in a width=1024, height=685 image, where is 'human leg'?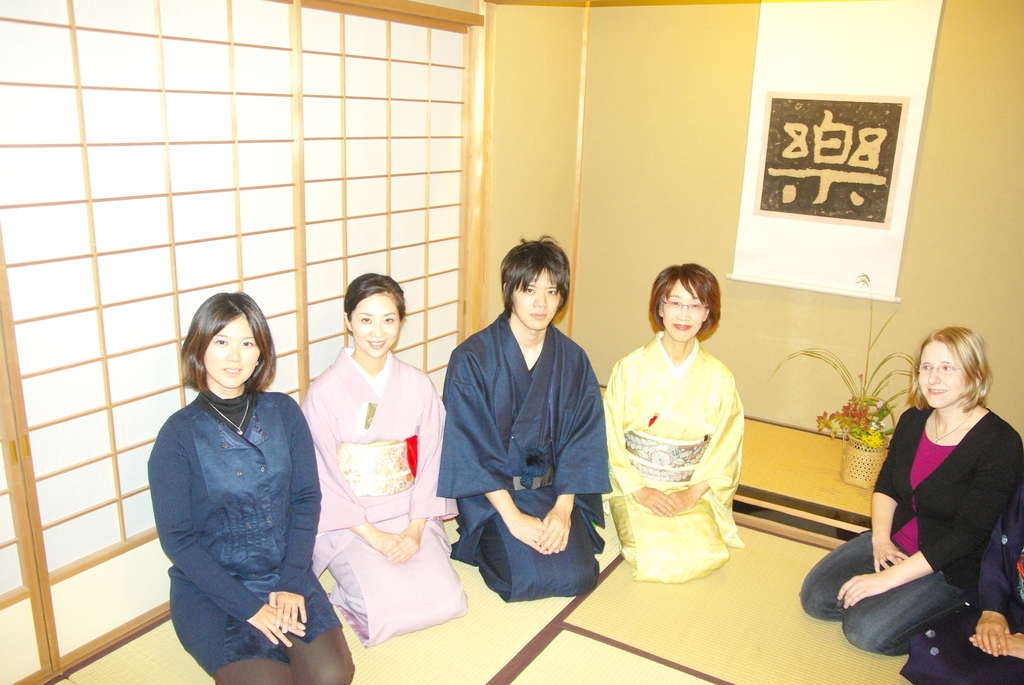
bbox=(484, 484, 597, 592).
